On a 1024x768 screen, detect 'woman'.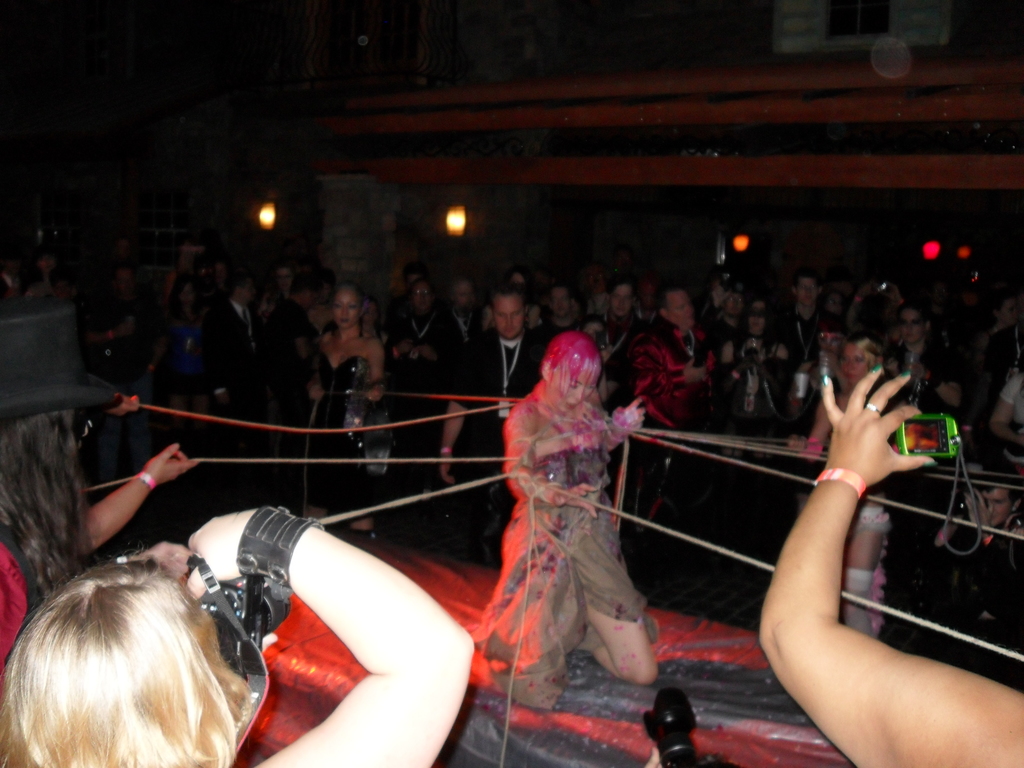
865 294 964 407.
